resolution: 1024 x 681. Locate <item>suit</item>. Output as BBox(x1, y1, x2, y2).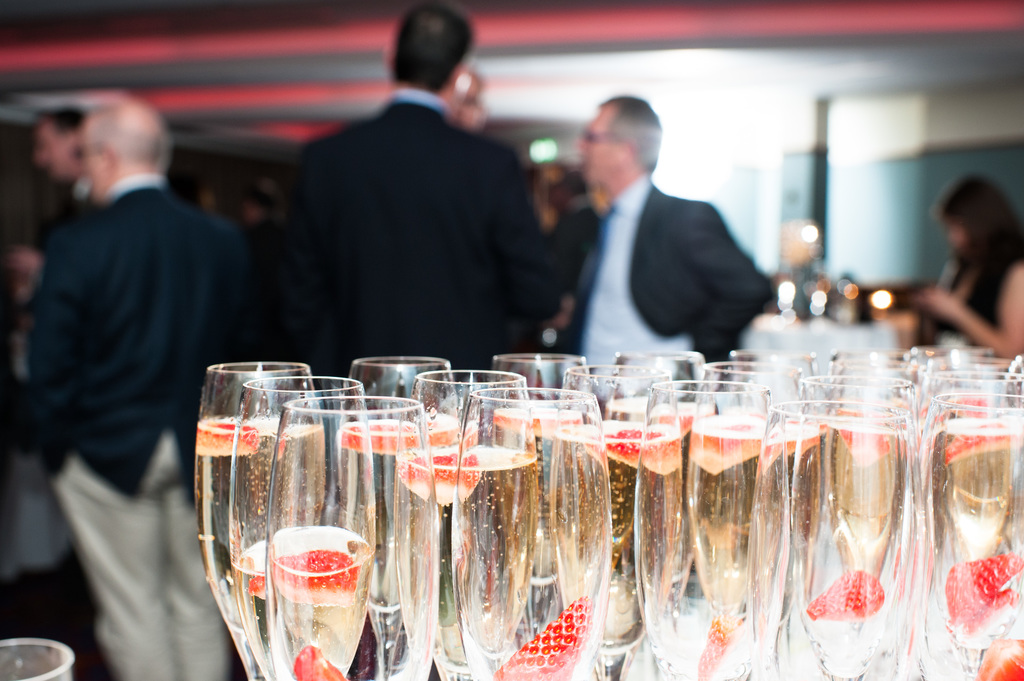
BBox(17, 110, 258, 578).
